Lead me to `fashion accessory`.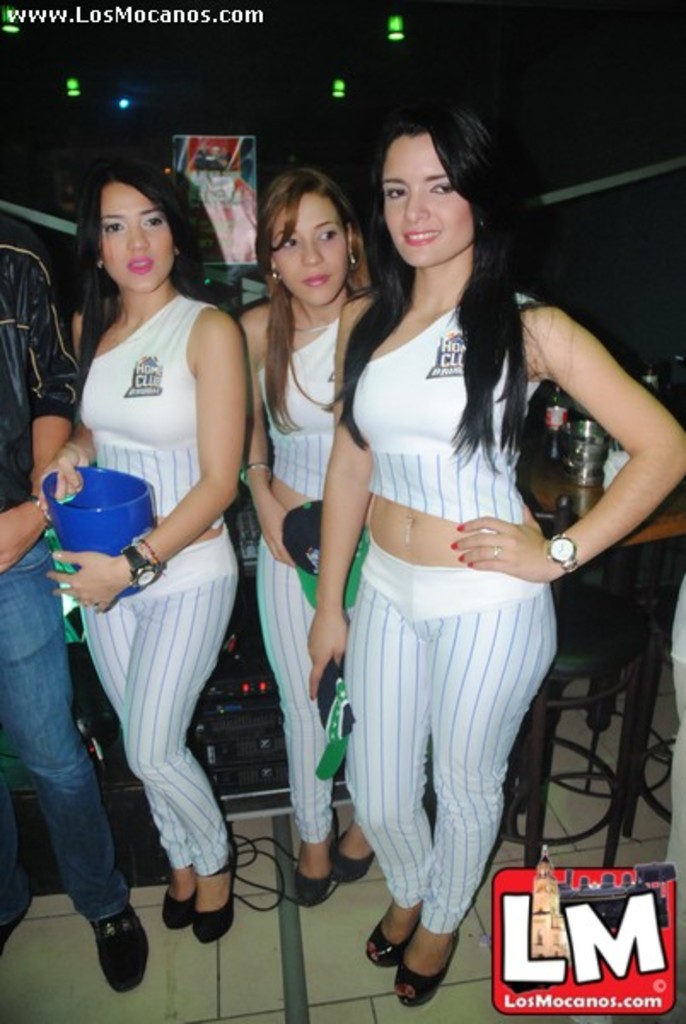
Lead to 189 847 235 940.
